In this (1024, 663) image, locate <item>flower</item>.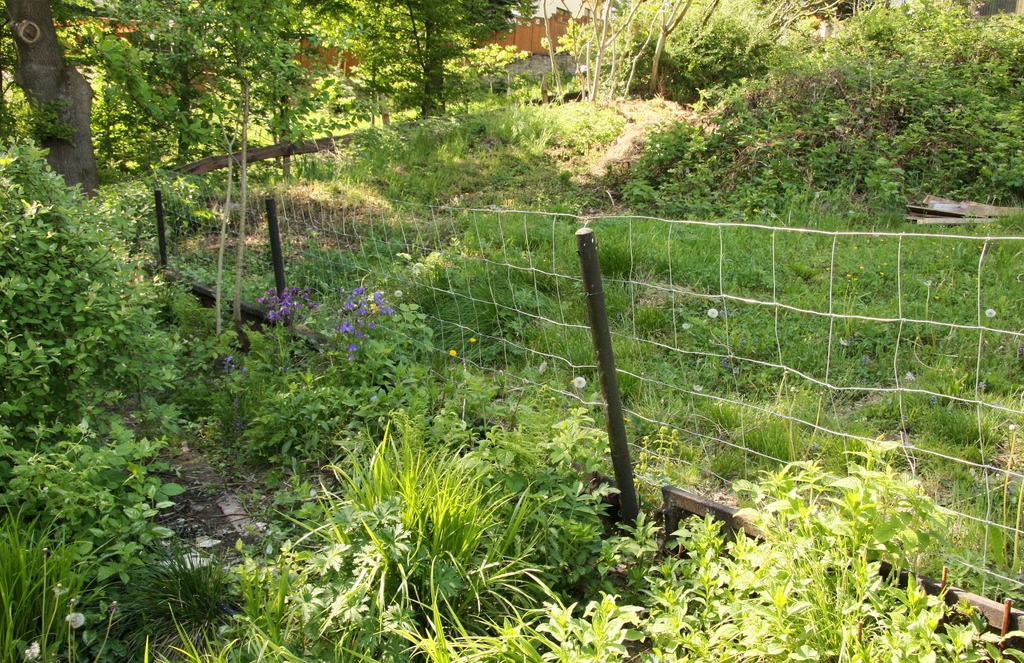
Bounding box: (447,348,455,358).
